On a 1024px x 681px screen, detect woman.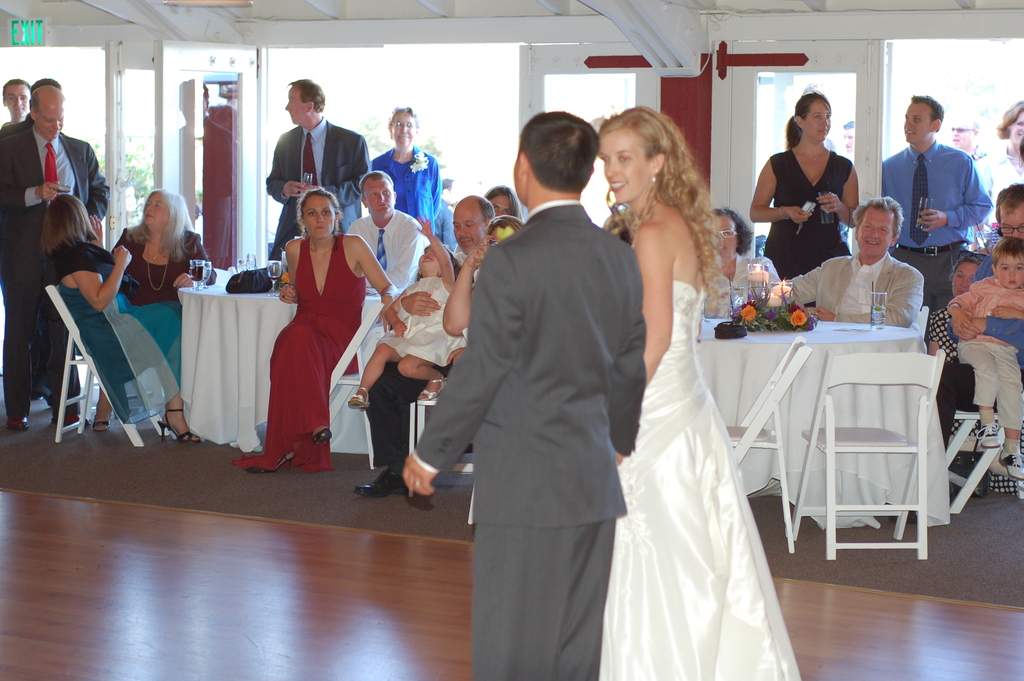
x1=38 y1=192 x2=201 y2=443.
